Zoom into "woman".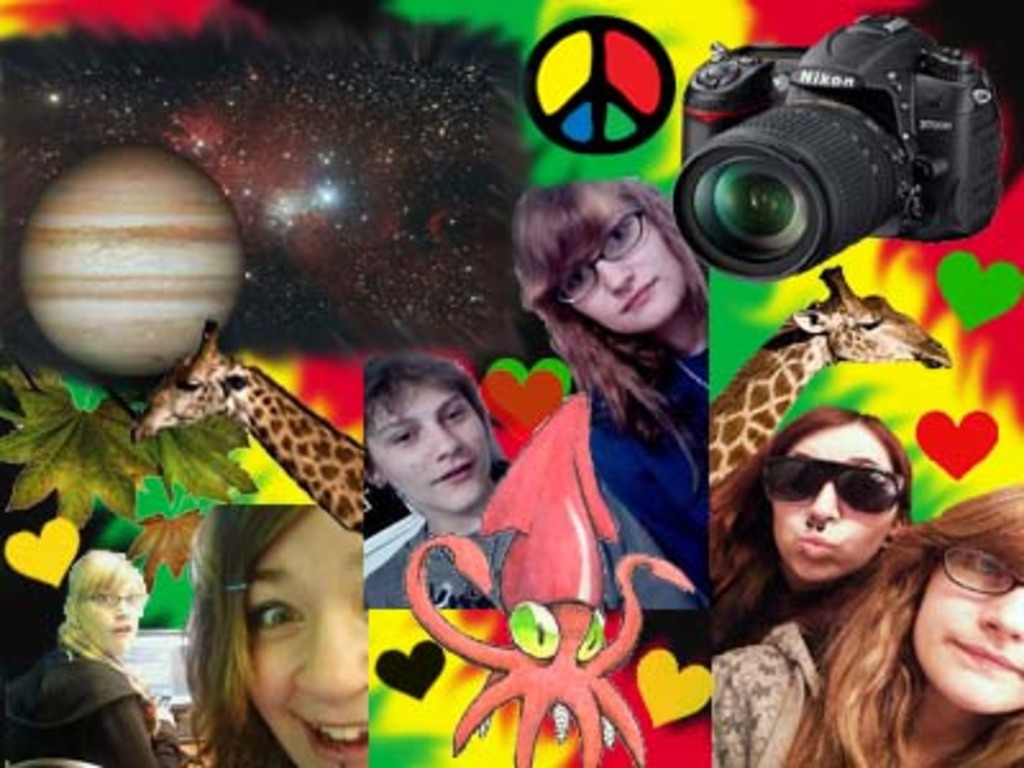
Zoom target: <region>709, 402, 911, 660</region>.
